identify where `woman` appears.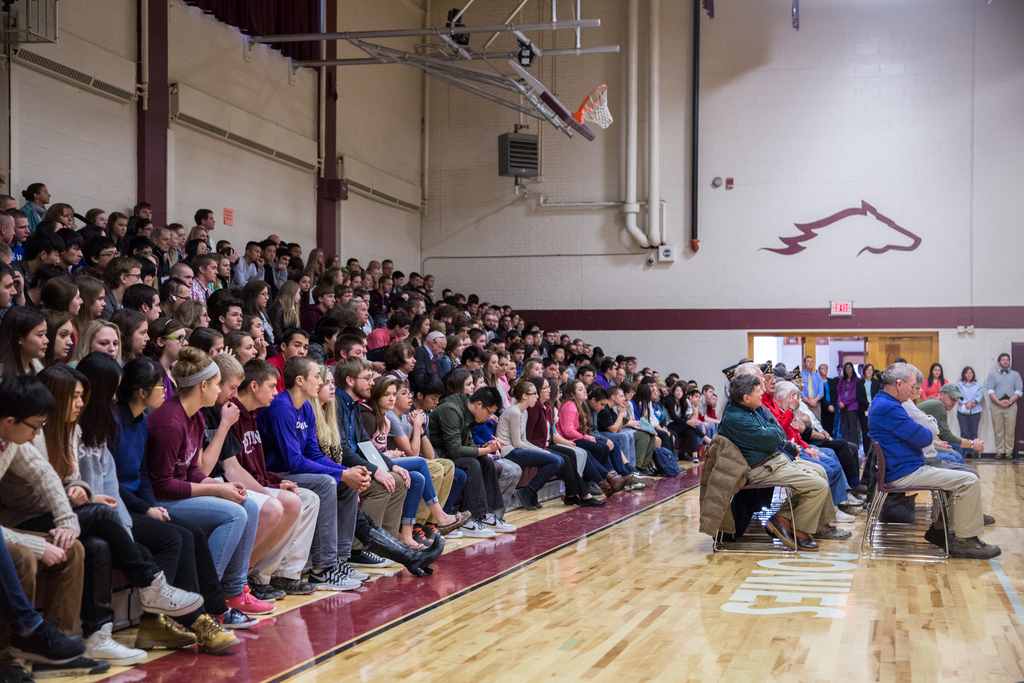
Appears at Rect(921, 360, 947, 401).
